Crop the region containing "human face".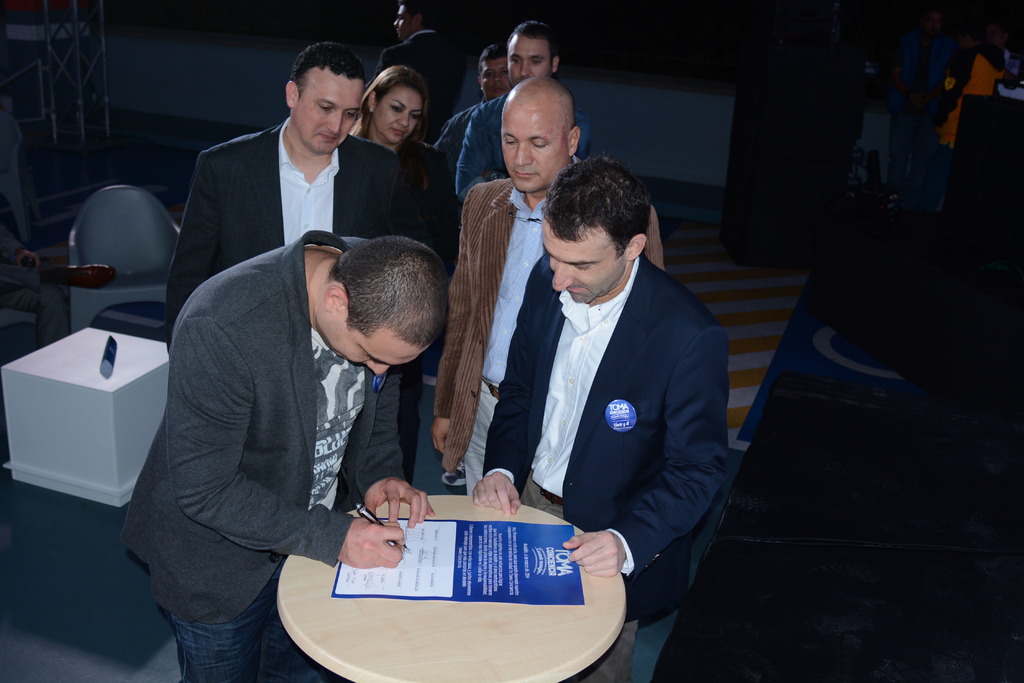
Crop region: bbox=(328, 313, 424, 373).
